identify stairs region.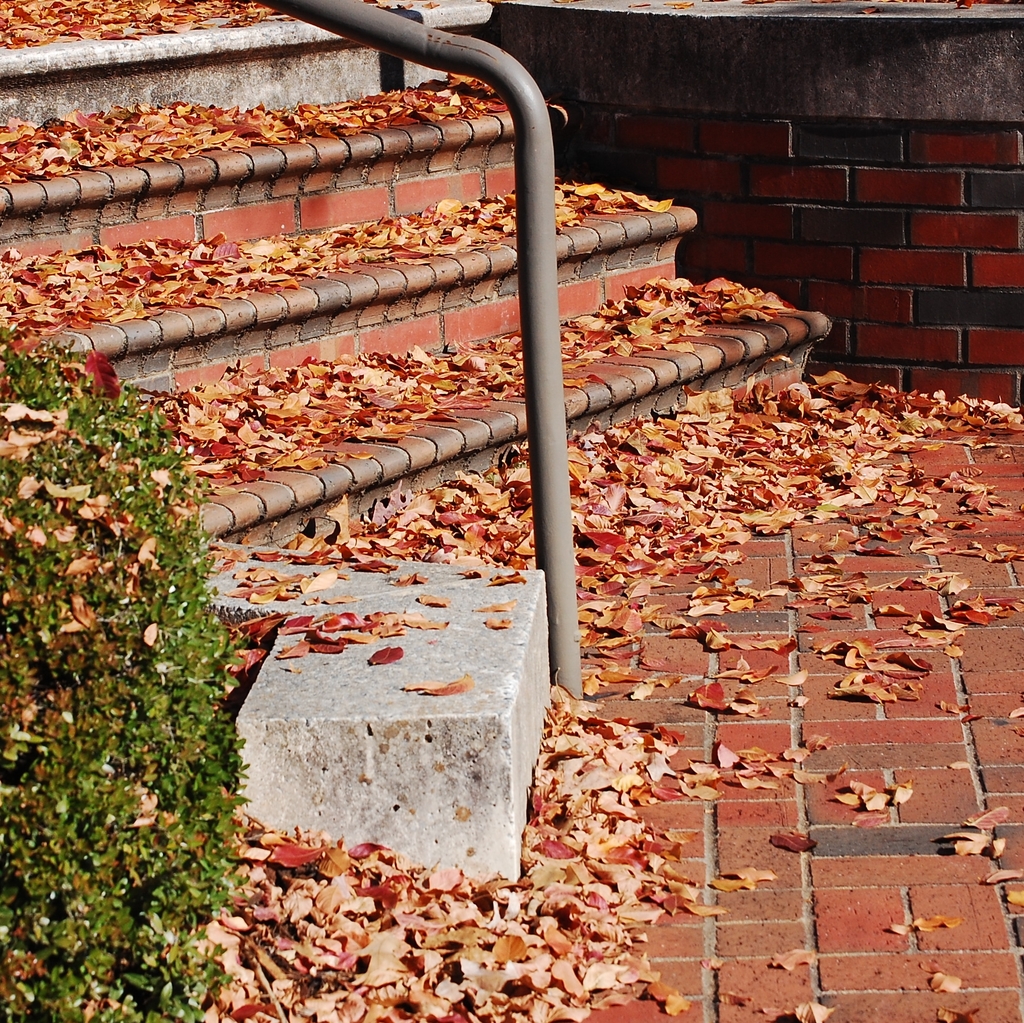
Region: box=[0, 0, 838, 553].
